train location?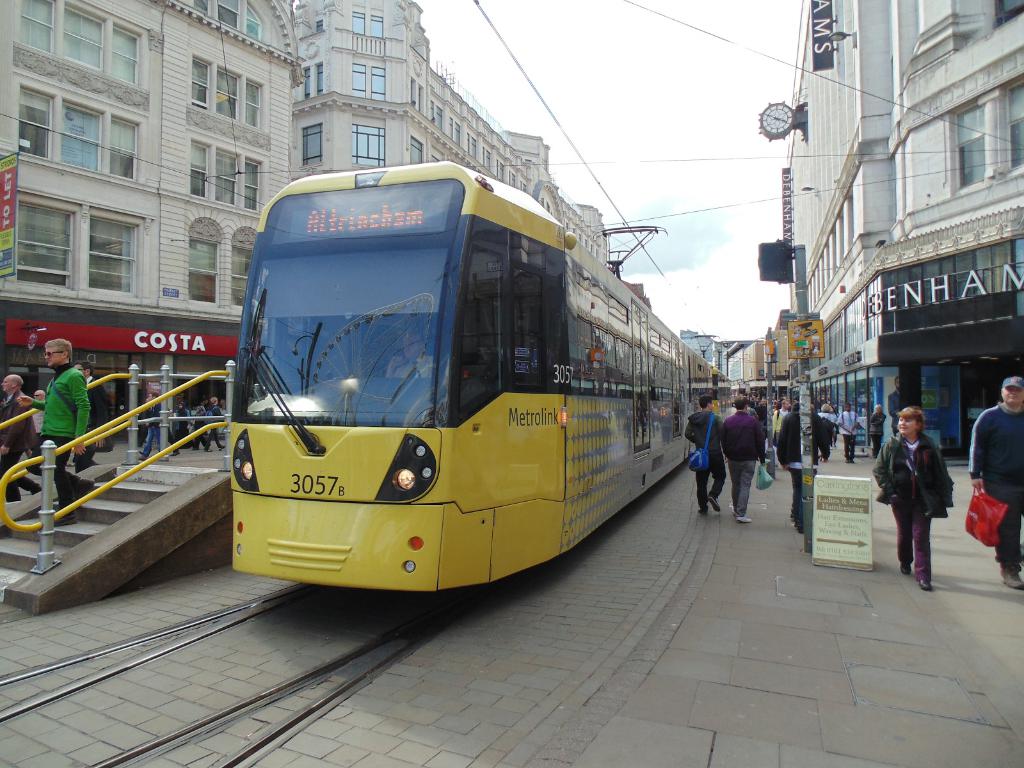
<bbox>234, 160, 732, 594</bbox>
